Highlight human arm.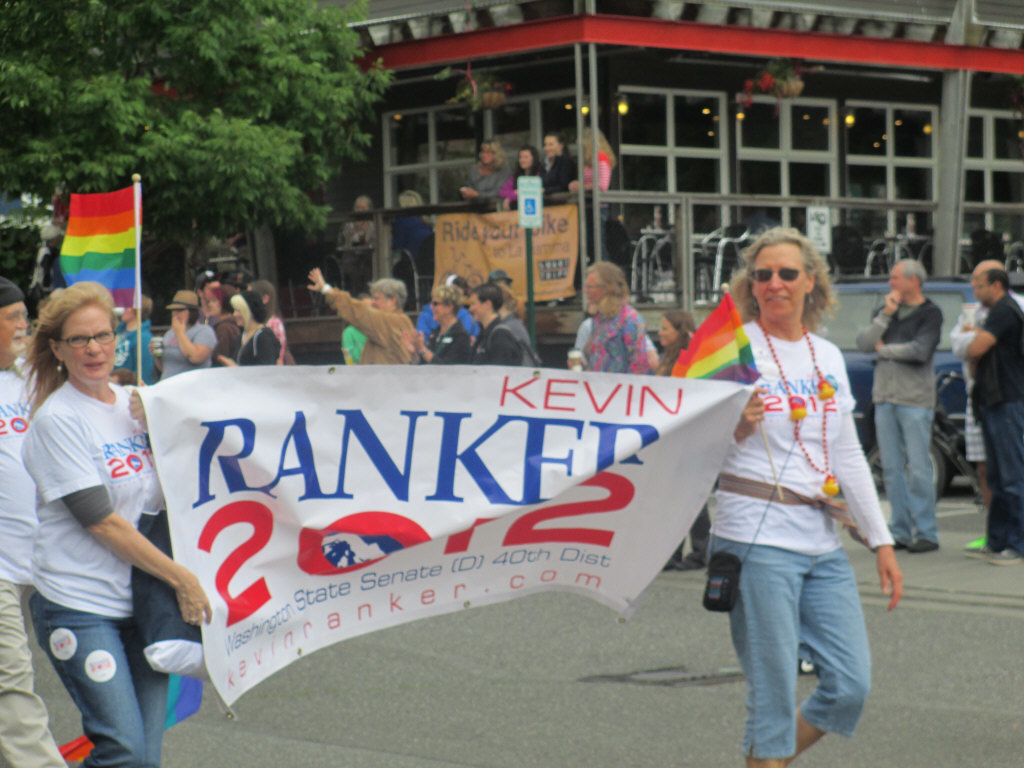
Highlighted region: bbox(215, 330, 283, 366).
